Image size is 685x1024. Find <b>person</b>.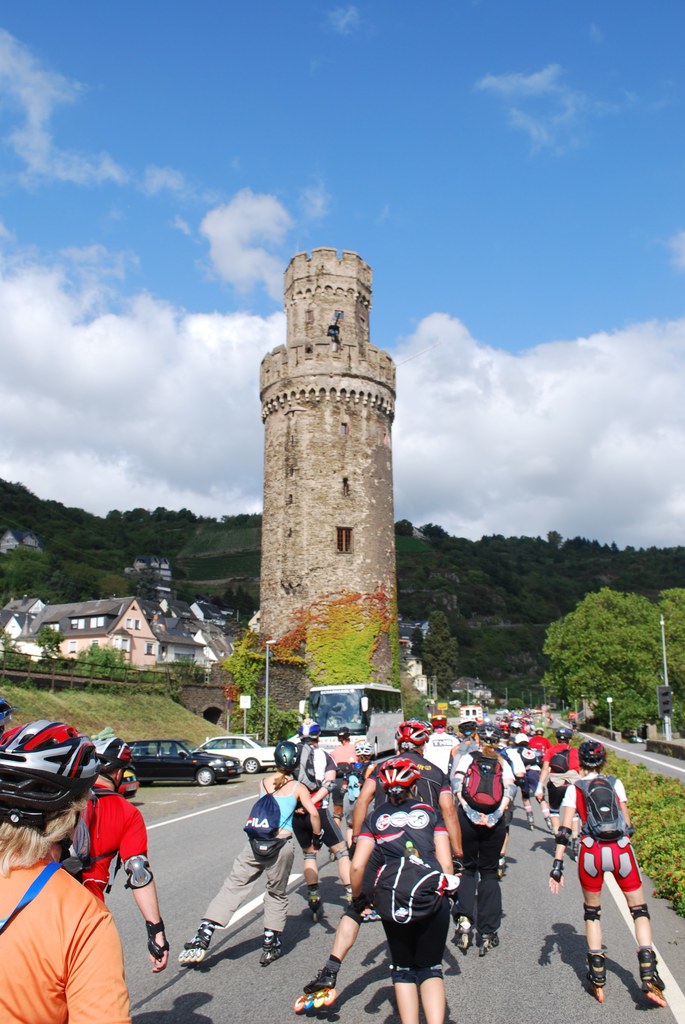
(x1=350, y1=729, x2=385, y2=860).
